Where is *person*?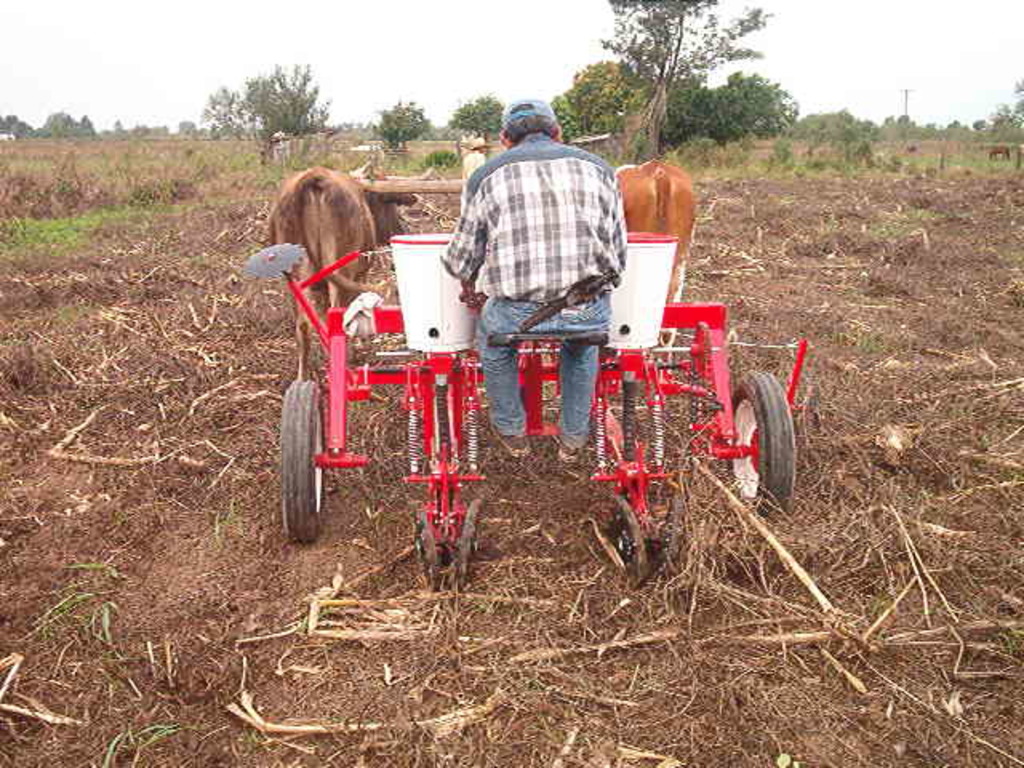
438, 93, 629, 453.
